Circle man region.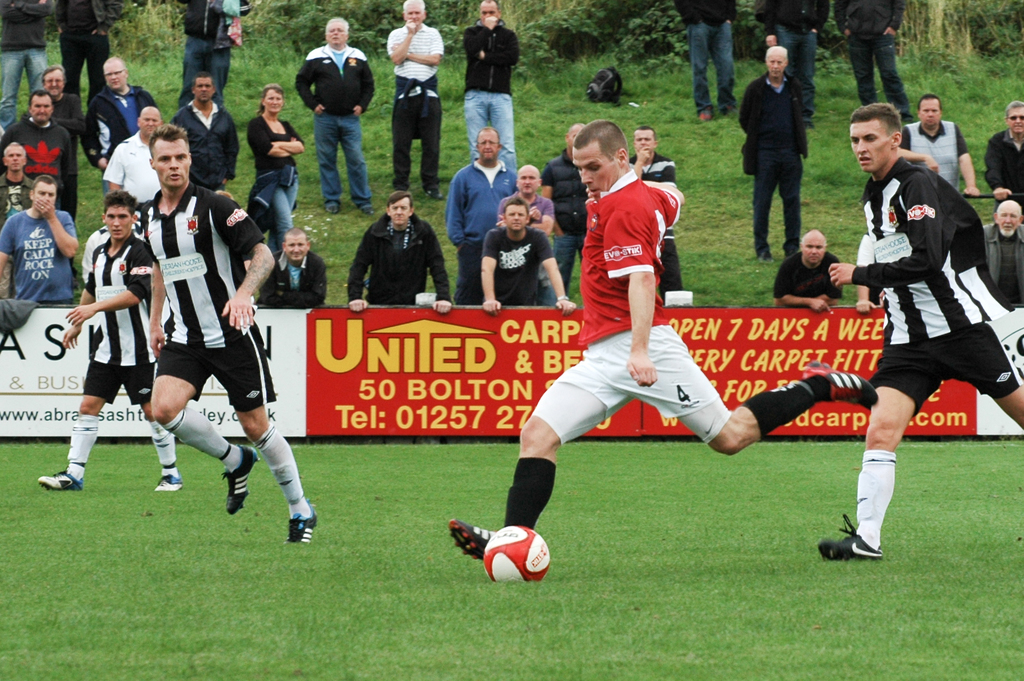
Region: l=0, t=175, r=79, b=300.
